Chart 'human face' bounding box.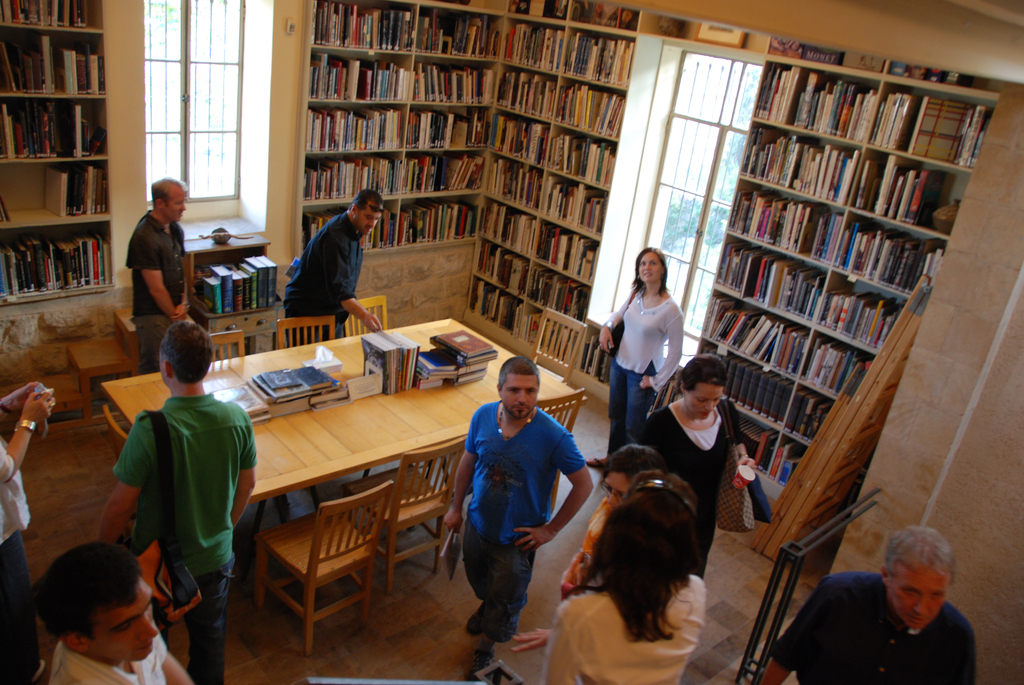
Charted: 890:568:947:629.
